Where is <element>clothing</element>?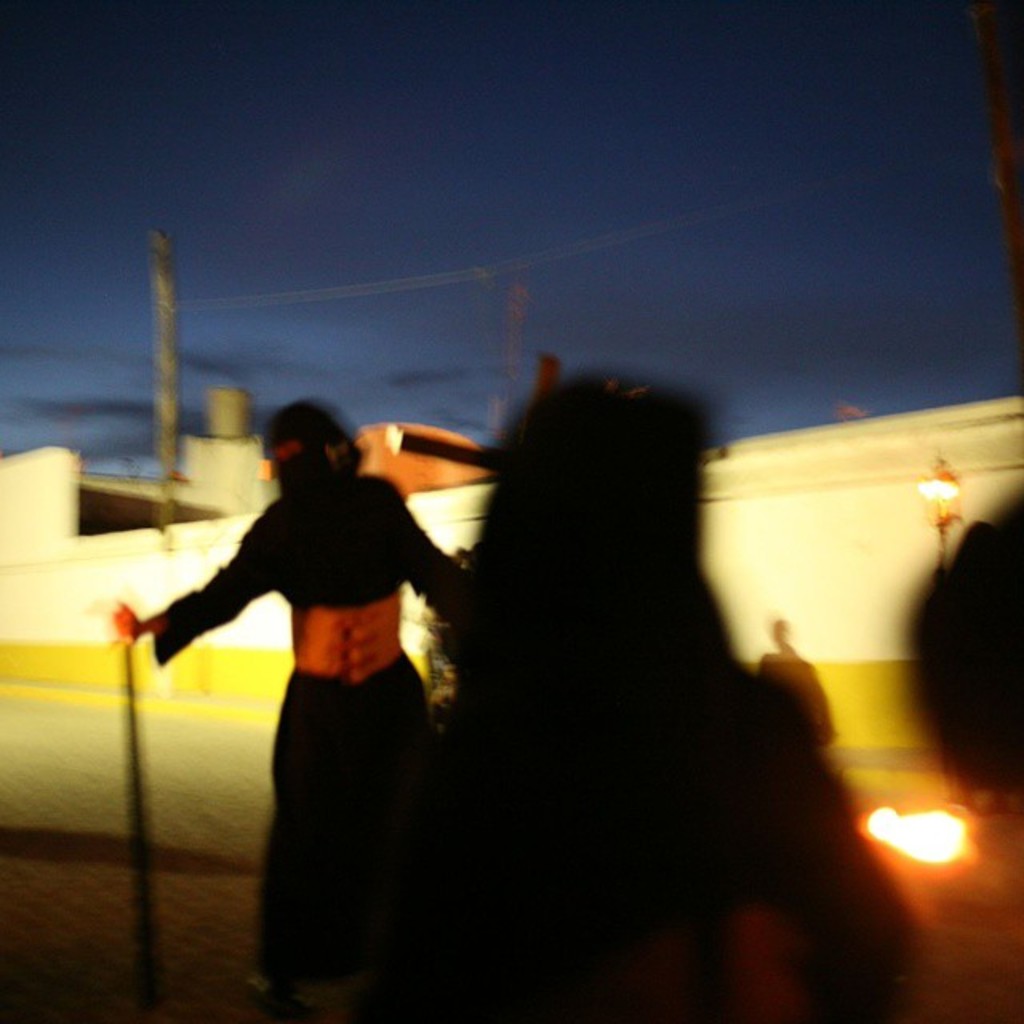
BBox(154, 448, 454, 955).
